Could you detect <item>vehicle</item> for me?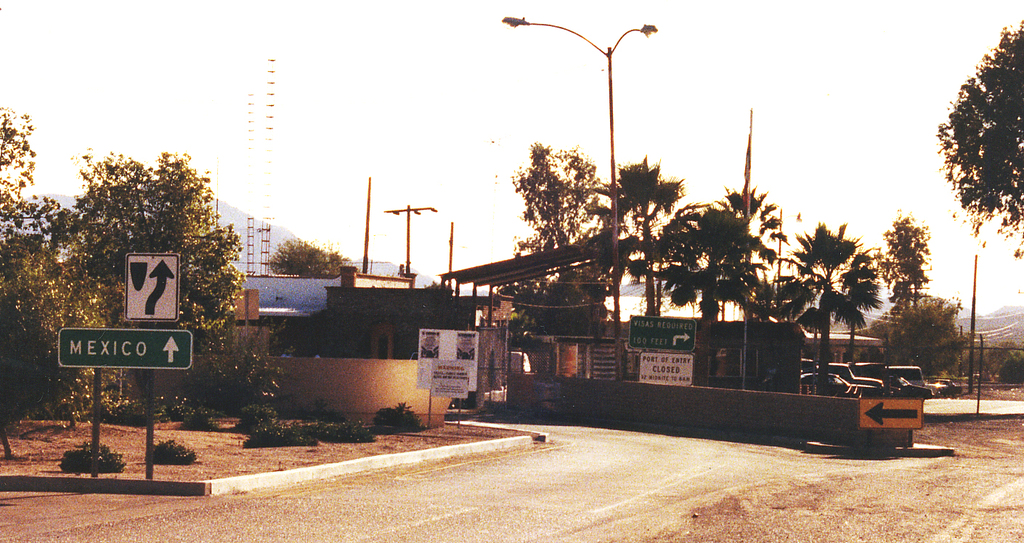
Detection result: region(802, 372, 875, 390).
